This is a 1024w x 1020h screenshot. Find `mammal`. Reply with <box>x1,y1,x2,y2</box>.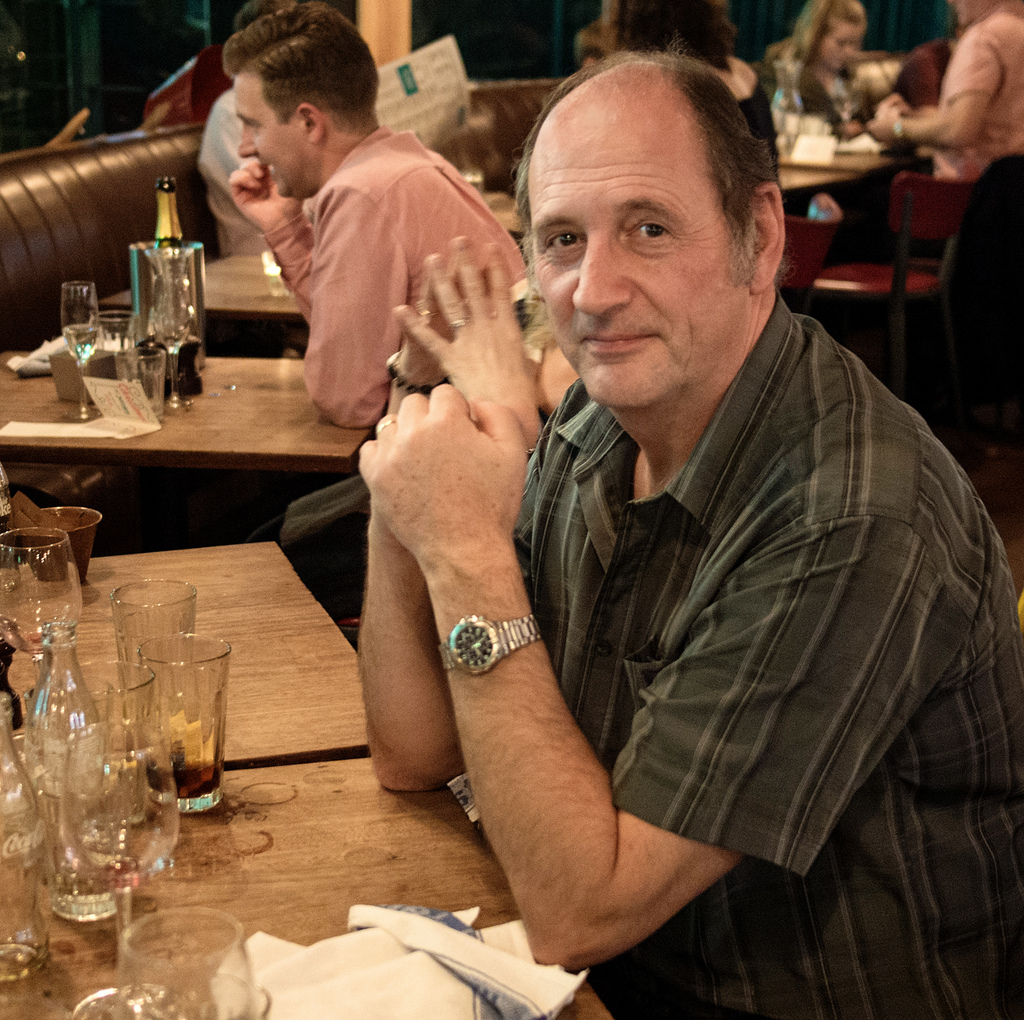
<box>315,53,1005,1000</box>.
